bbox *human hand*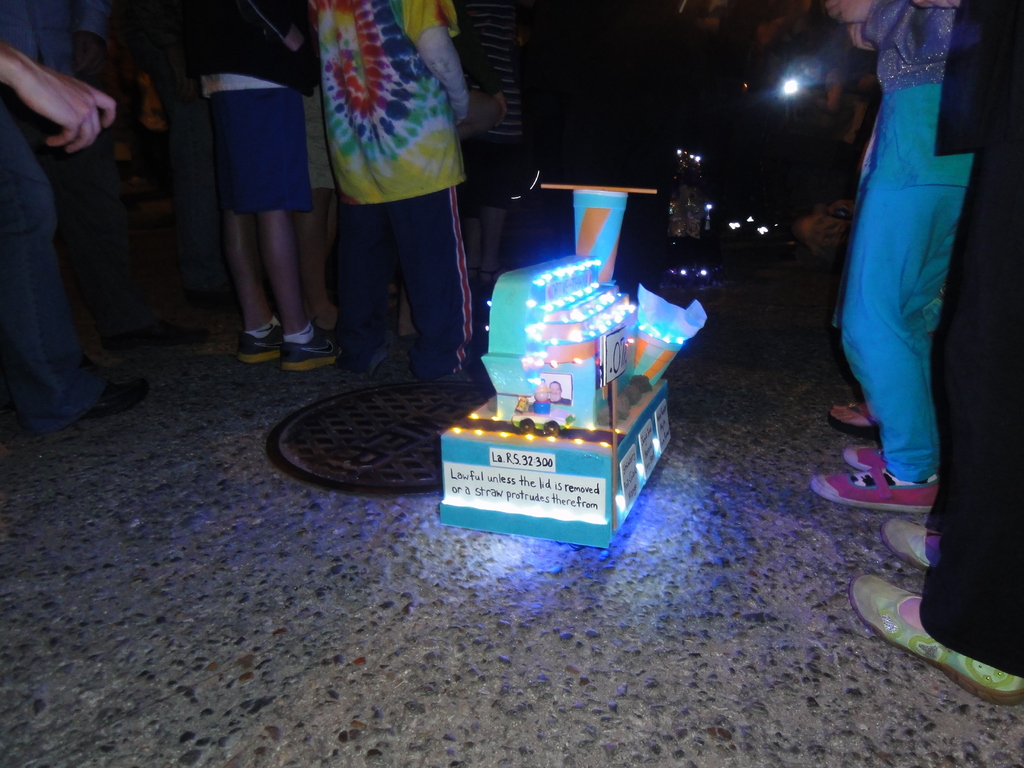
bbox(846, 26, 875, 53)
